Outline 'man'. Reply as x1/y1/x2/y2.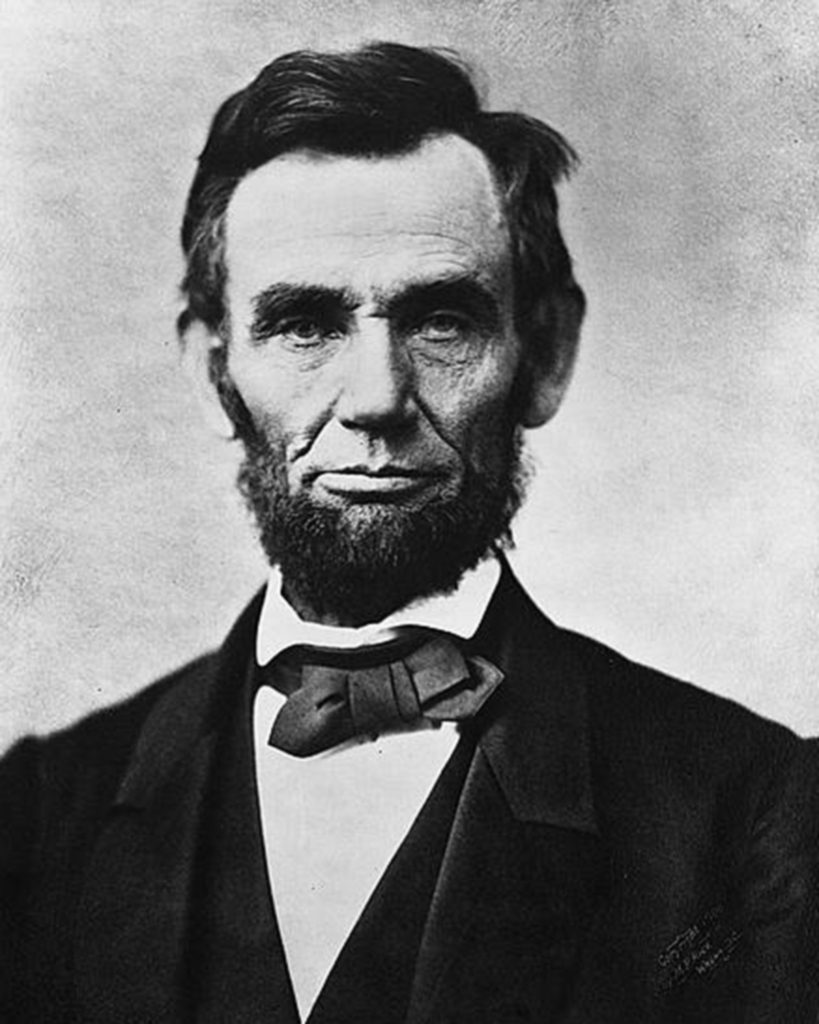
9/50/794/1023.
